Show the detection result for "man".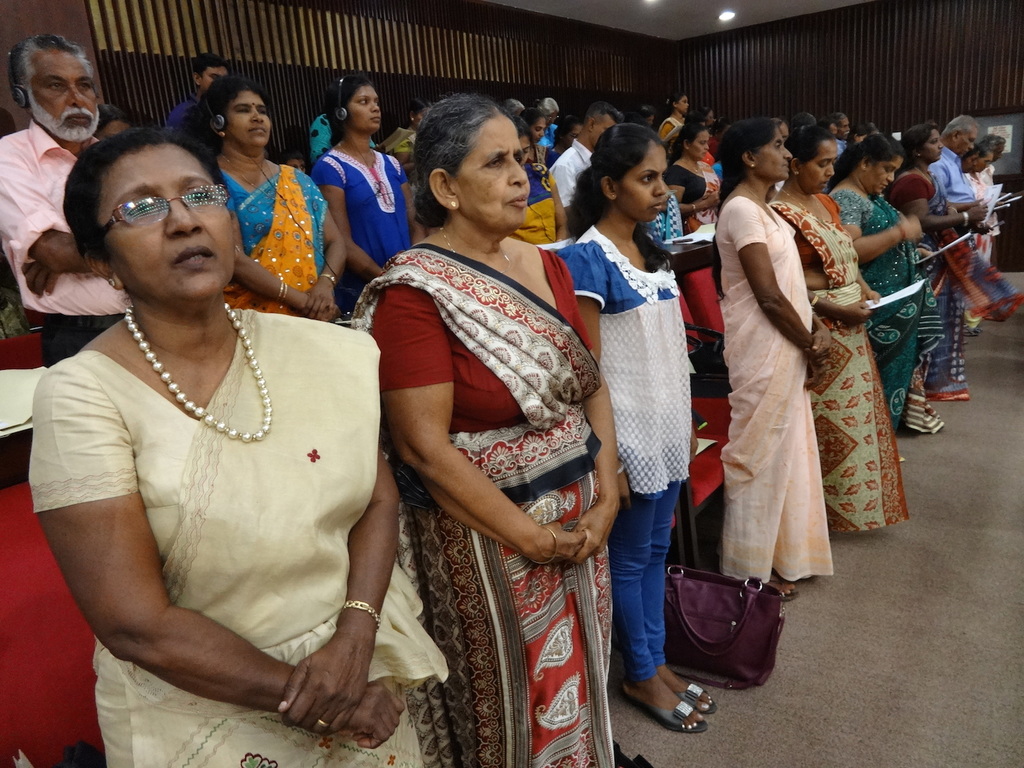
bbox(983, 132, 1016, 193).
